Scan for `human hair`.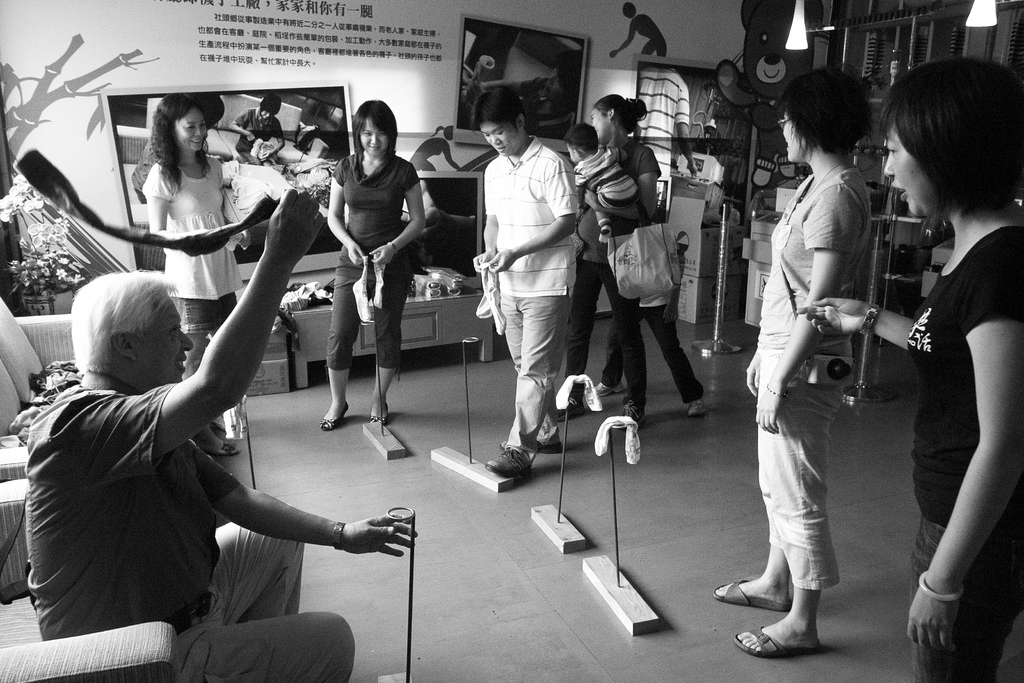
Scan result: <box>67,270,177,374</box>.
